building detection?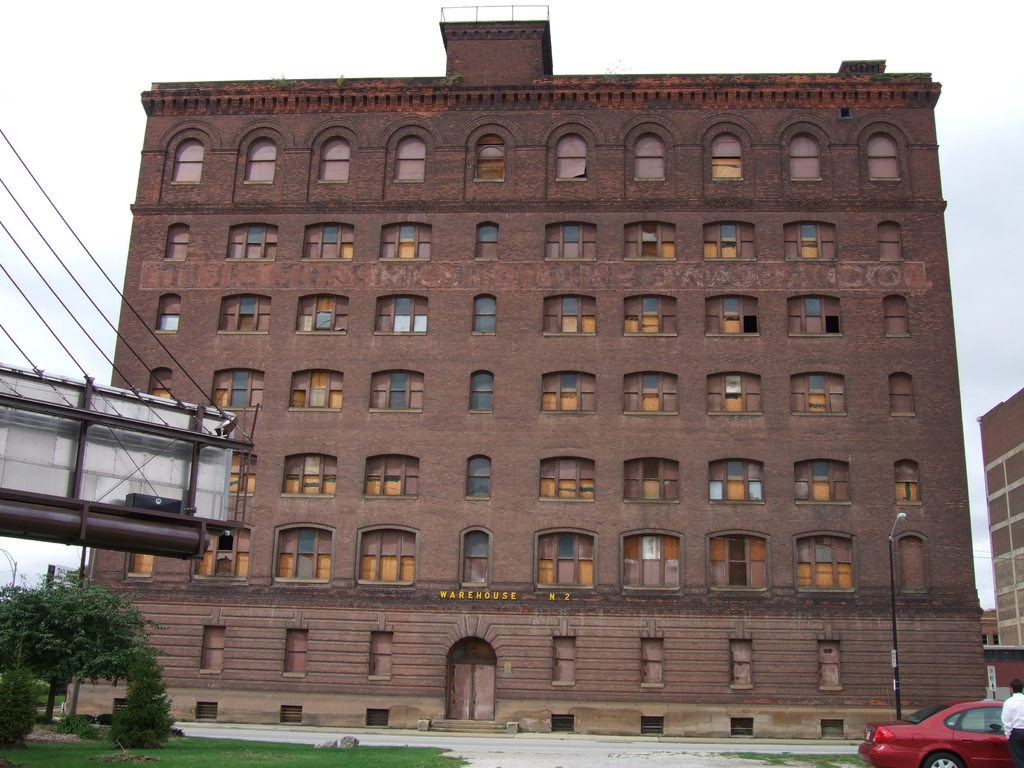
{"x1": 977, "y1": 389, "x2": 1023, "y2": 691}
